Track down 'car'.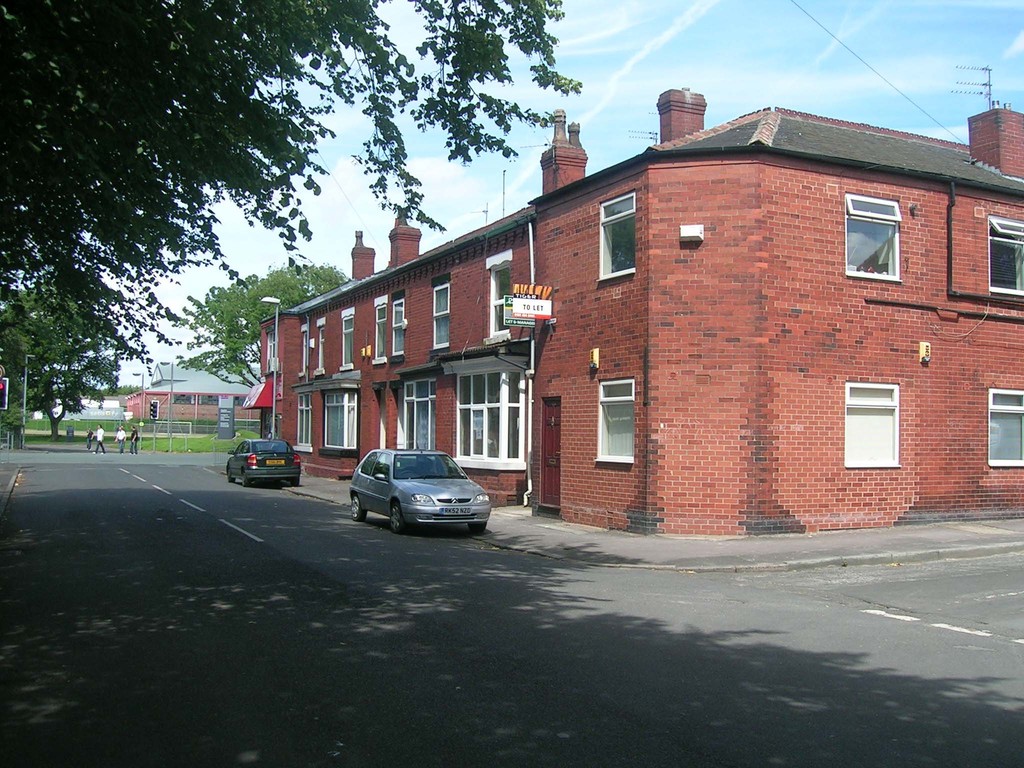
Tracked to {"x1": 349, "y1": 438, "x2": 493, "y2": 536}.
